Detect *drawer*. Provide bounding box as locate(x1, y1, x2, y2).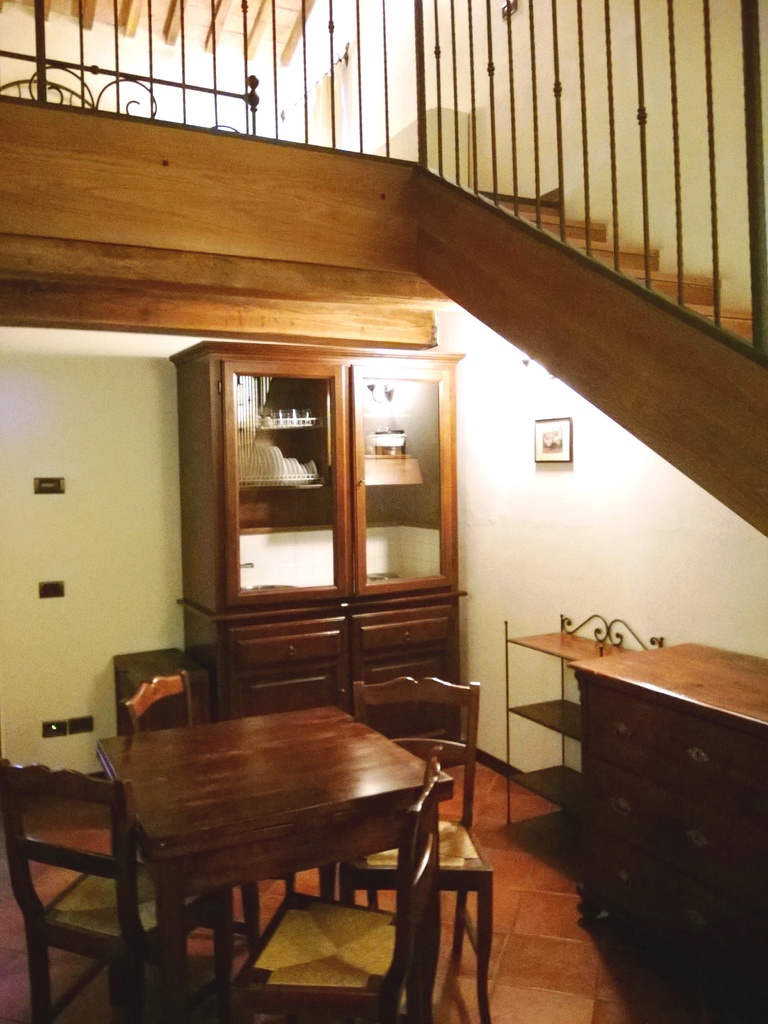
locate(231, 614, 345, 678).
